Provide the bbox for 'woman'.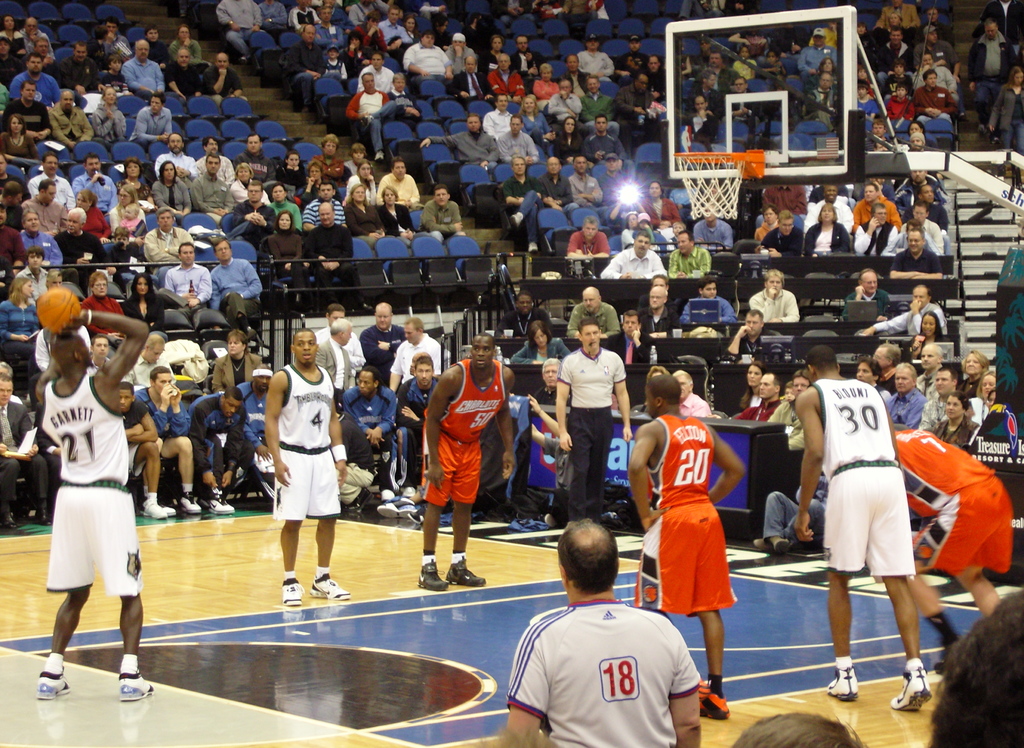
pyautogui.locateOnScreen(79, 270, 129, 335).
